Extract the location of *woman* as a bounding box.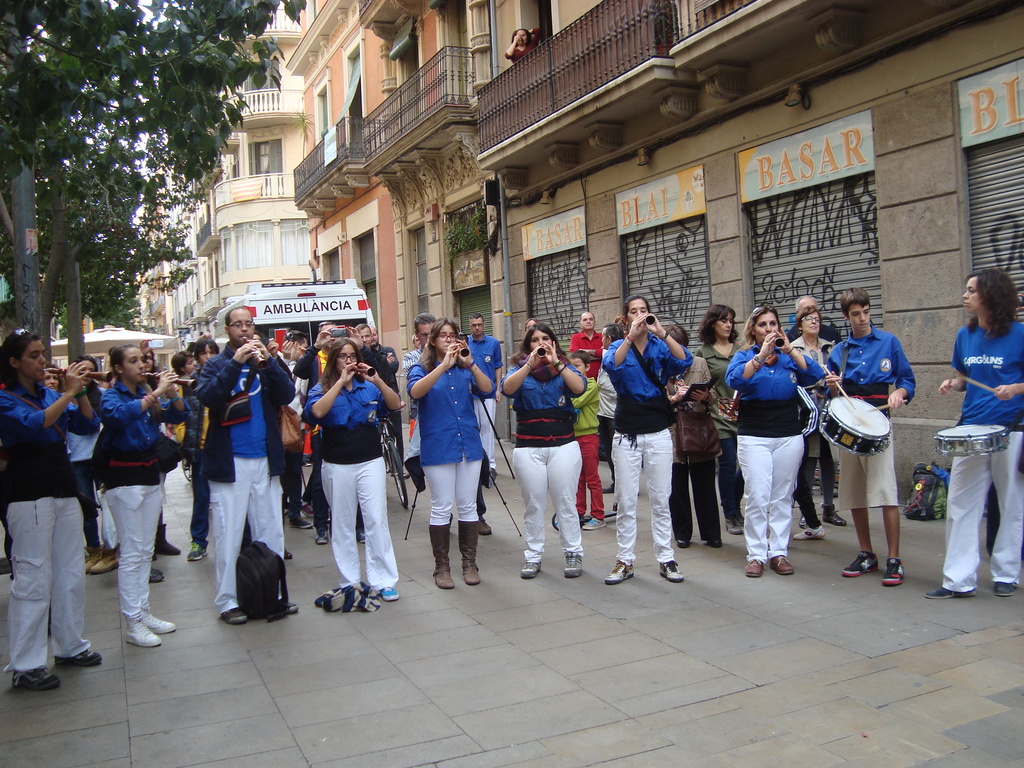
724/304/820/577.
